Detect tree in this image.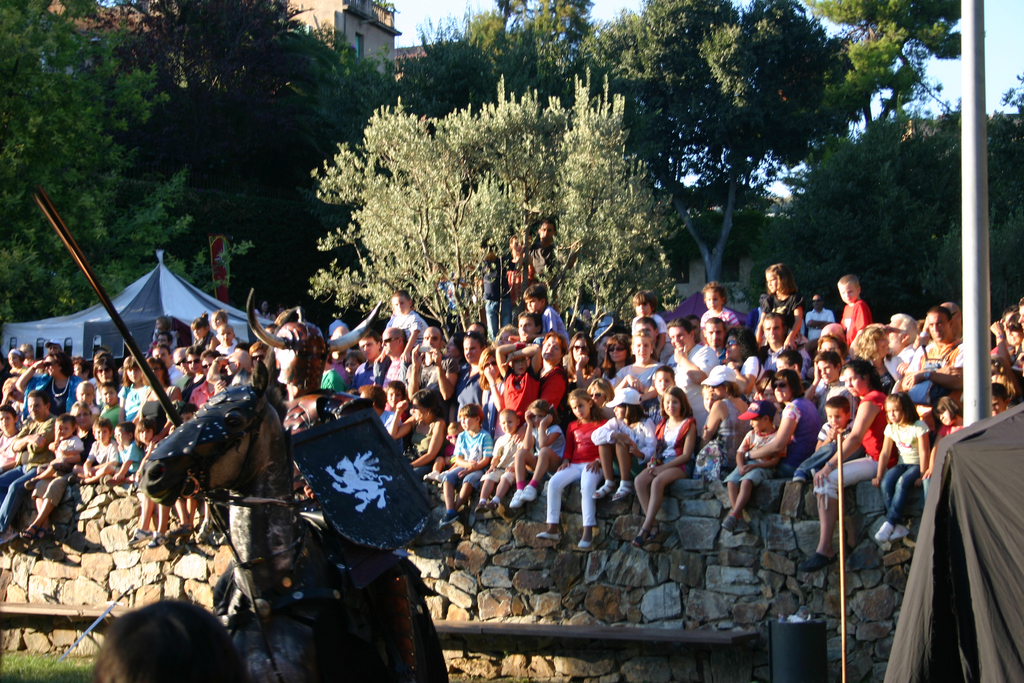
Detection: (0, 0, 253, 329).
